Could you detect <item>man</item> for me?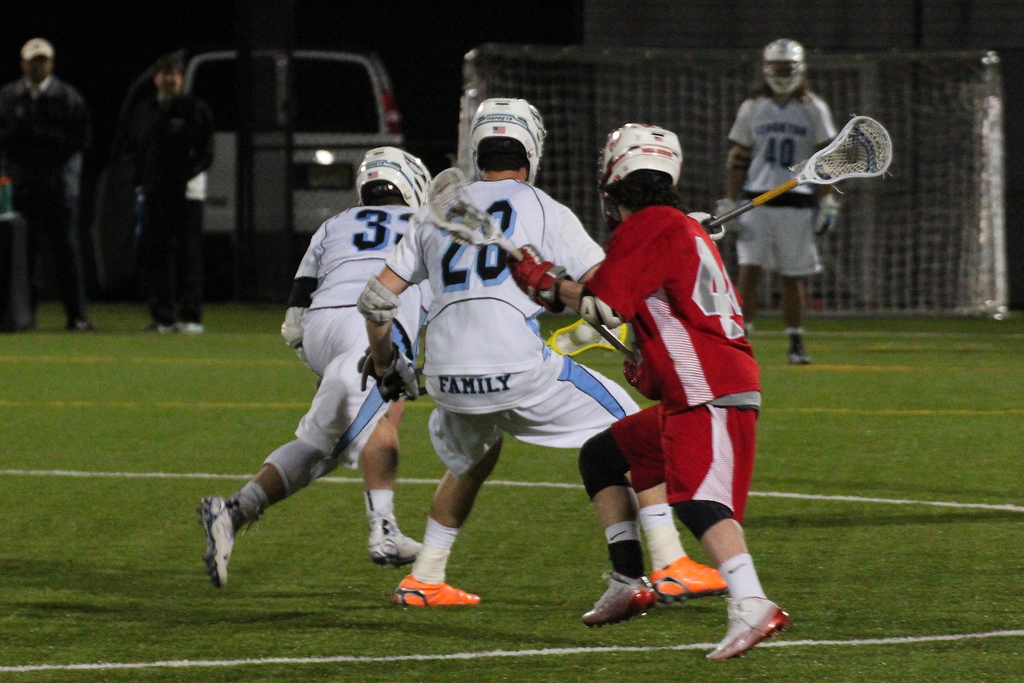
Detection result: box(0, 33, 93, 333).
